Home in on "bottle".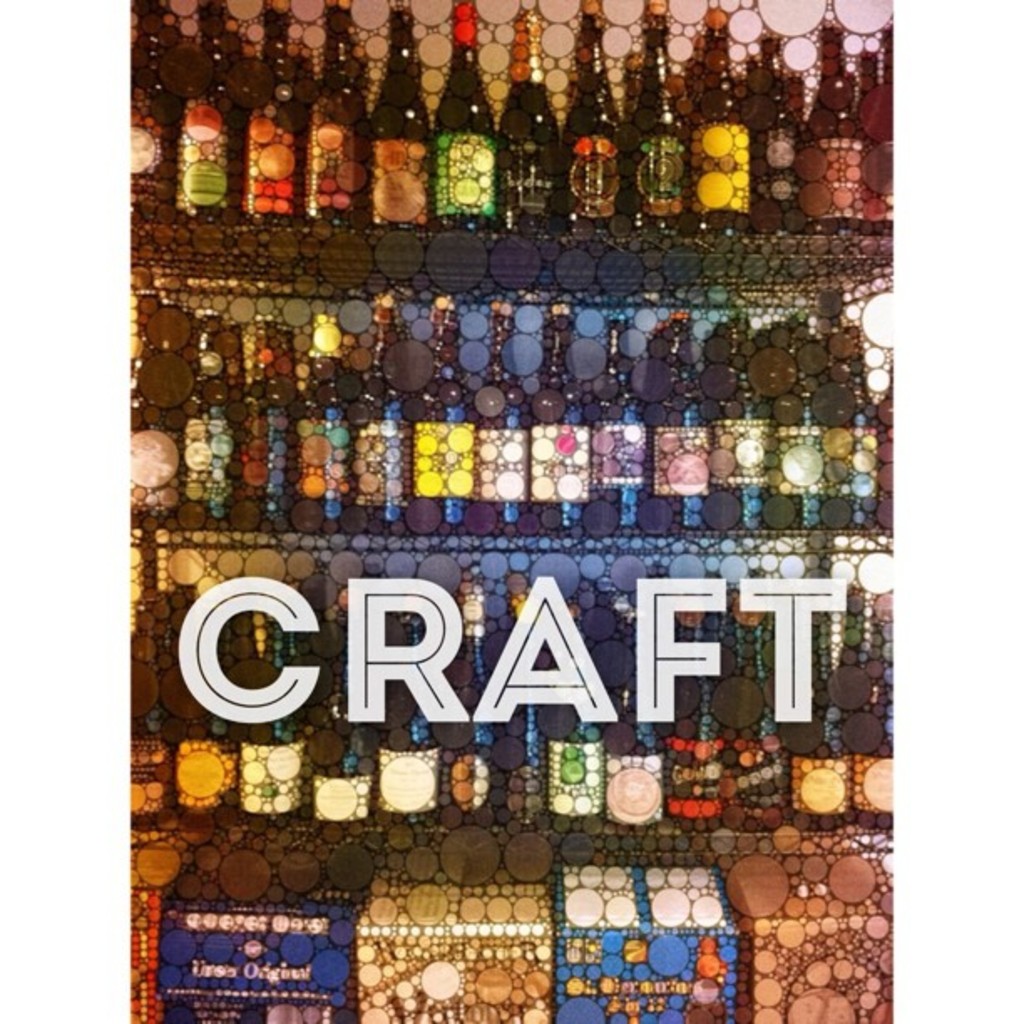
Homed in at [left=388, top=301, right=470, bottom=535].
